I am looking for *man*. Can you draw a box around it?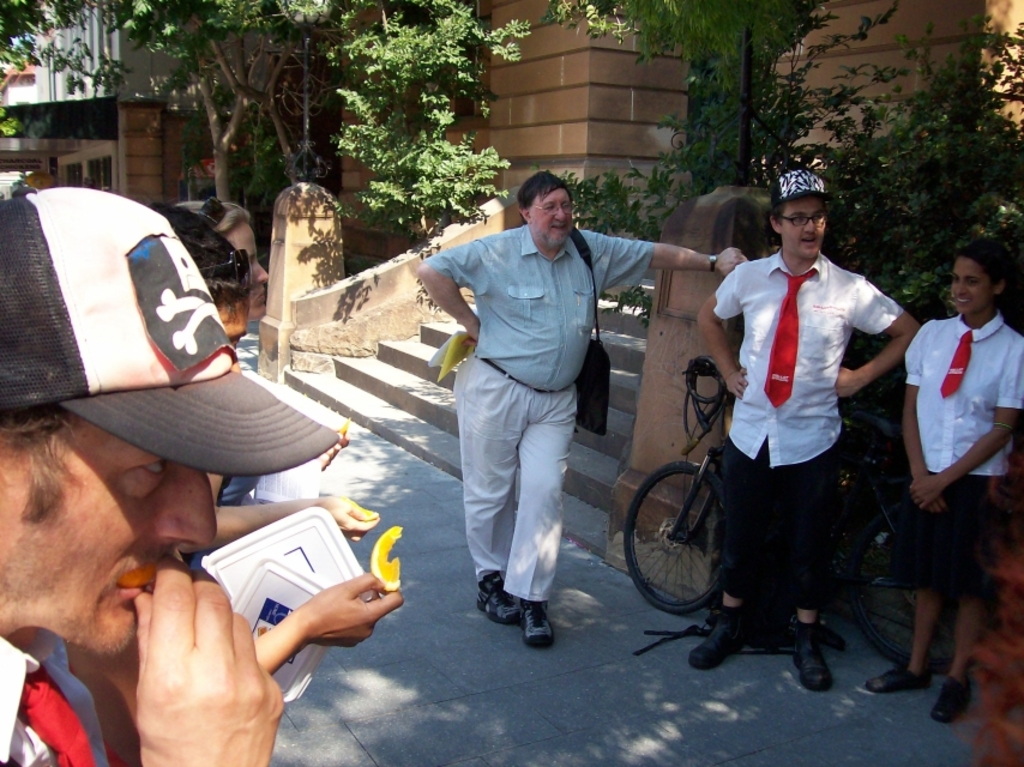
Sure, the bounding box is select_region(693, 163, 920, 693).
